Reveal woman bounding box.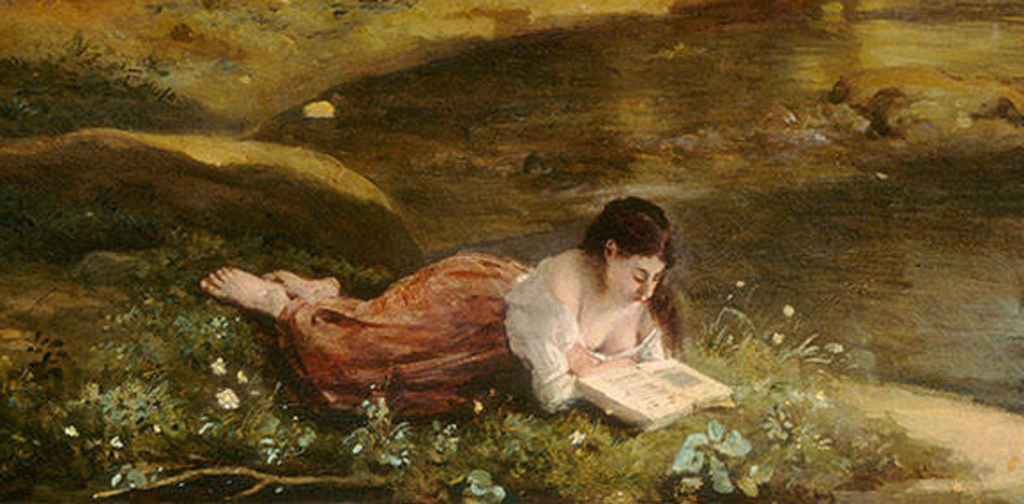
Revealed: detection(196, 191, 684, 423).
